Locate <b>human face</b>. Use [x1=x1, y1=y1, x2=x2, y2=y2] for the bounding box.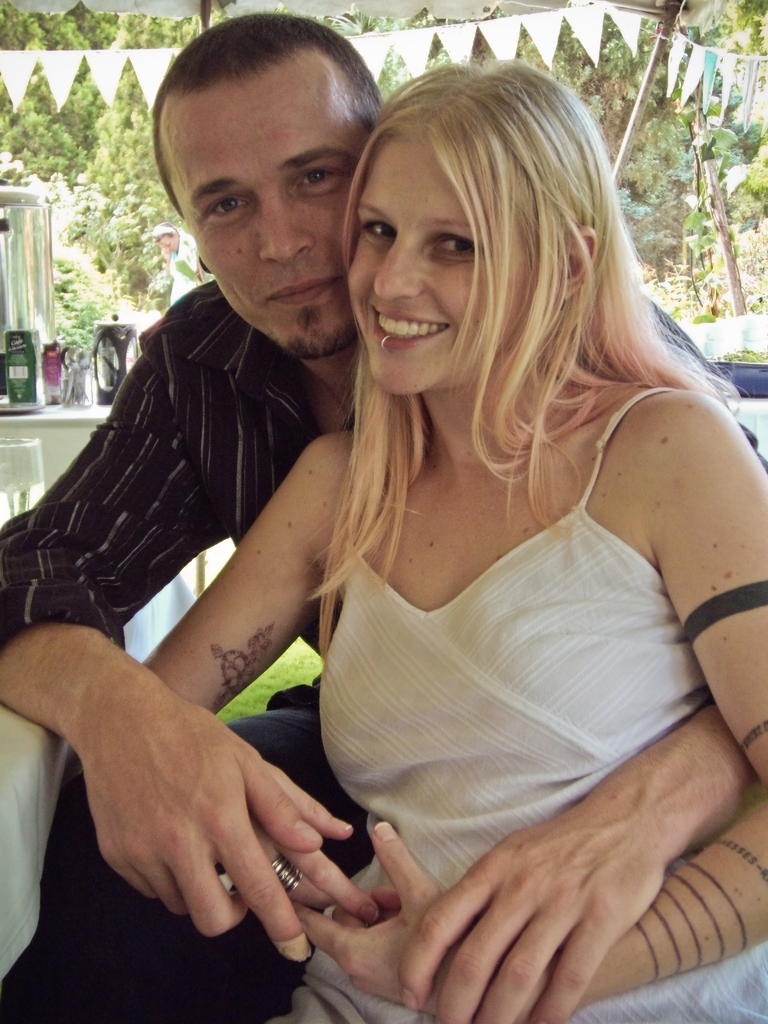
[x1=149, y1=50, x2=368, y2=362].
